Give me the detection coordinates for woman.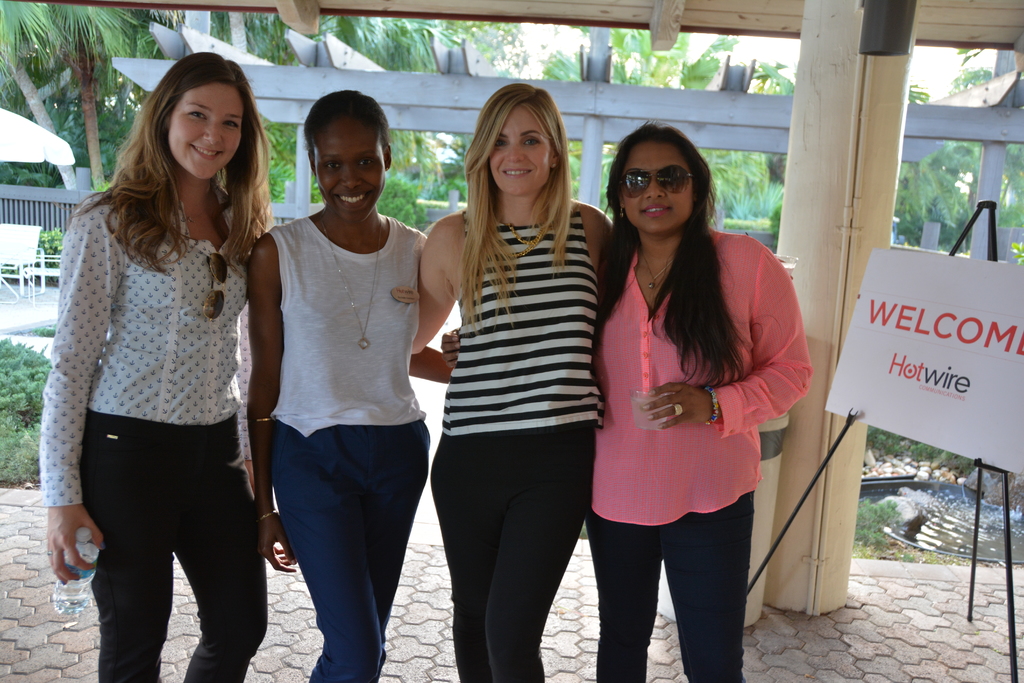
<box>38,49,271,682</box>.
